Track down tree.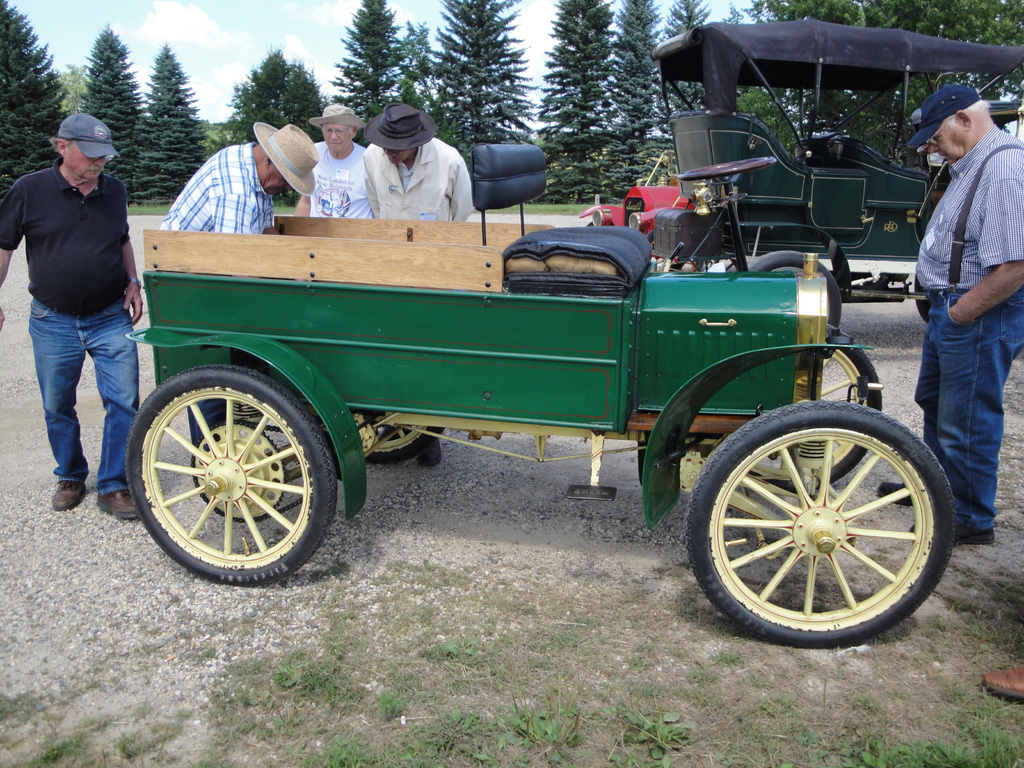
Tracked to [left=433, top=0, right=531, bottom=170].
